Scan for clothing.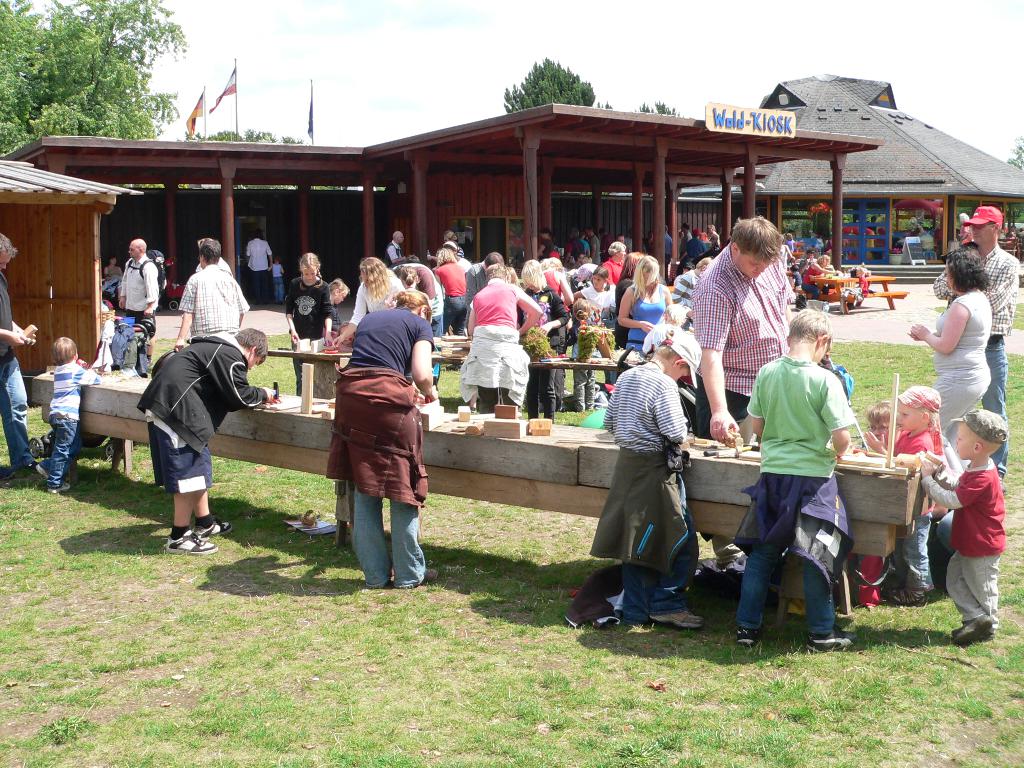
Scan result: crop(802, 262, 829, 301).
